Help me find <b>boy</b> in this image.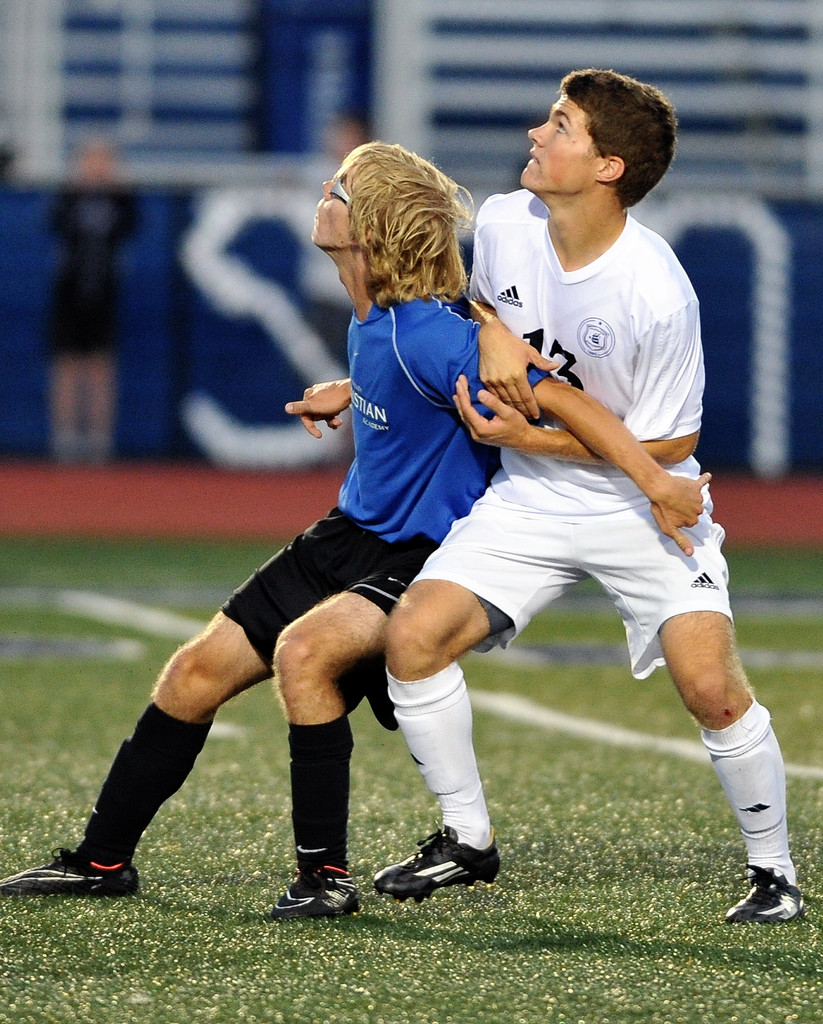
Found it: (0,142,713,917).
